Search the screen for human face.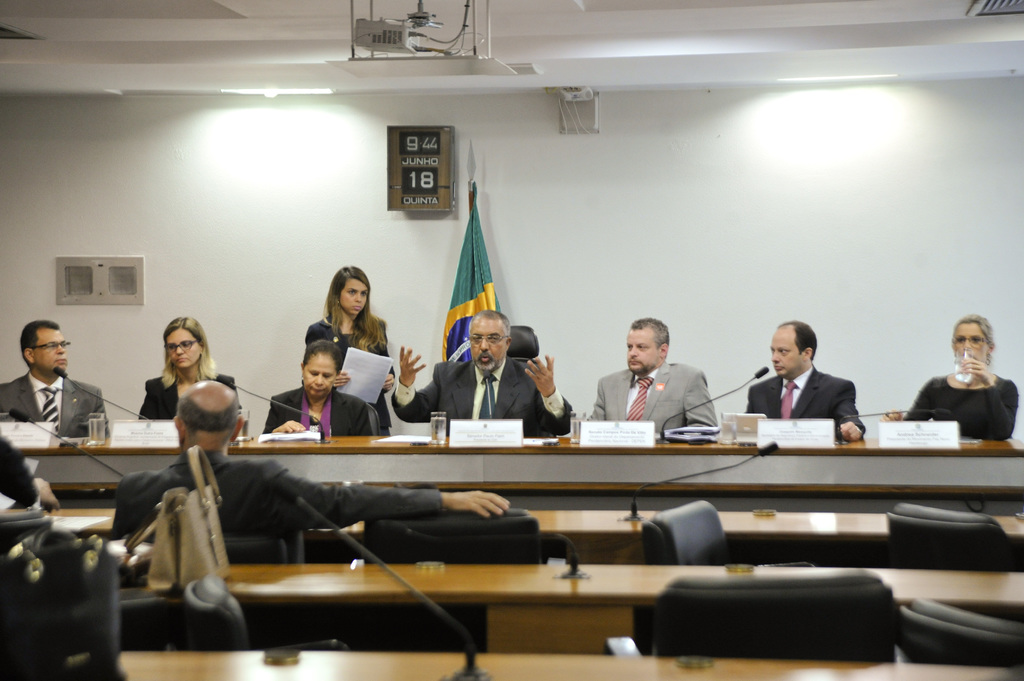
Found at Rect(951, 321, 985, 353).
